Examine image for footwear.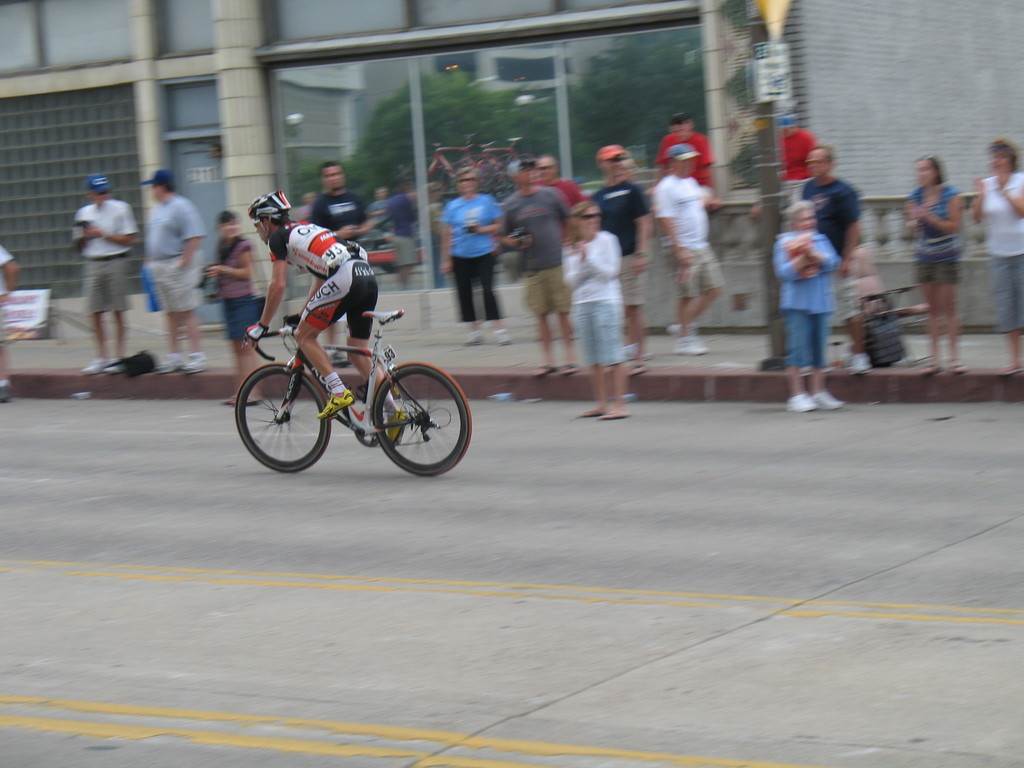
Examination result: <region>182, 355, 205, 374</region>.
